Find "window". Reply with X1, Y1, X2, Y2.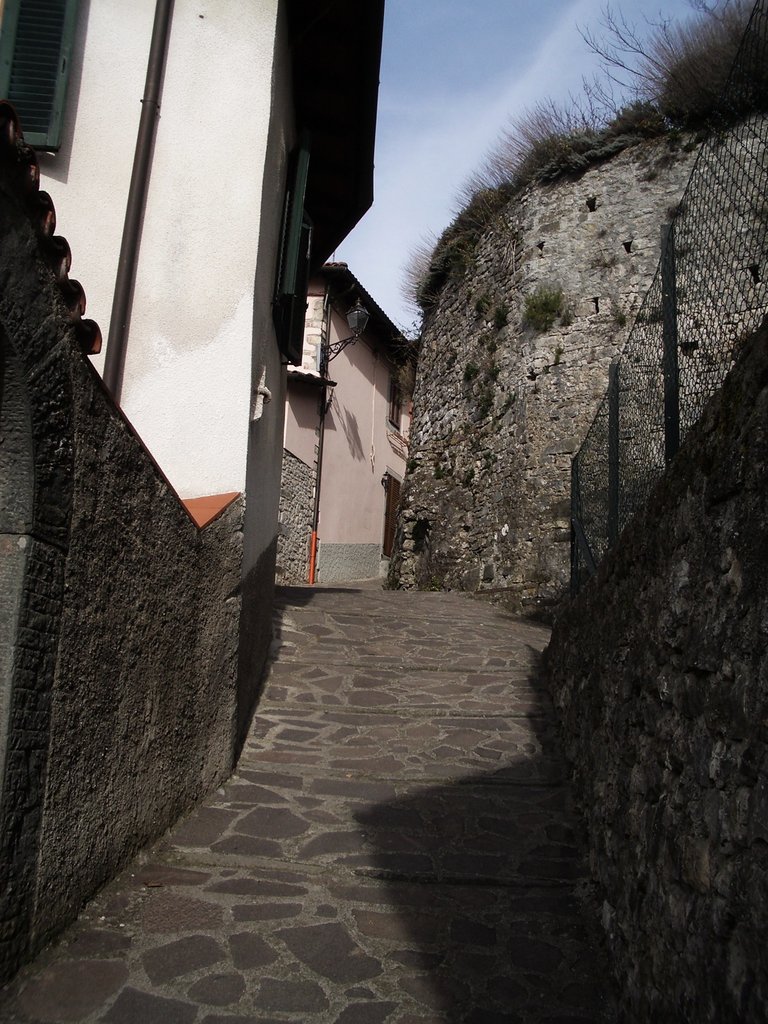
0, 0, 78, 157.
